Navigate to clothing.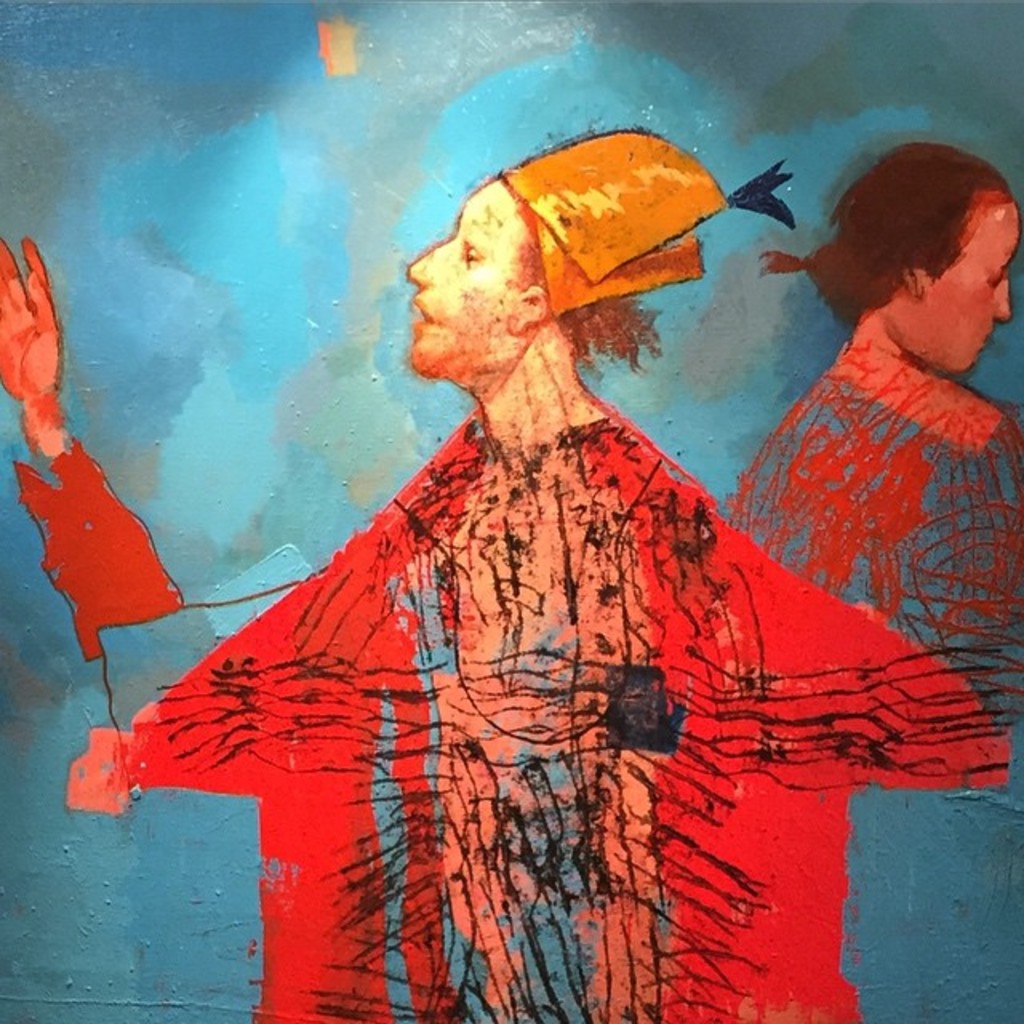
Navigation target: pyautogui.locateOnScreen(18, 390, 1011, 1019).
